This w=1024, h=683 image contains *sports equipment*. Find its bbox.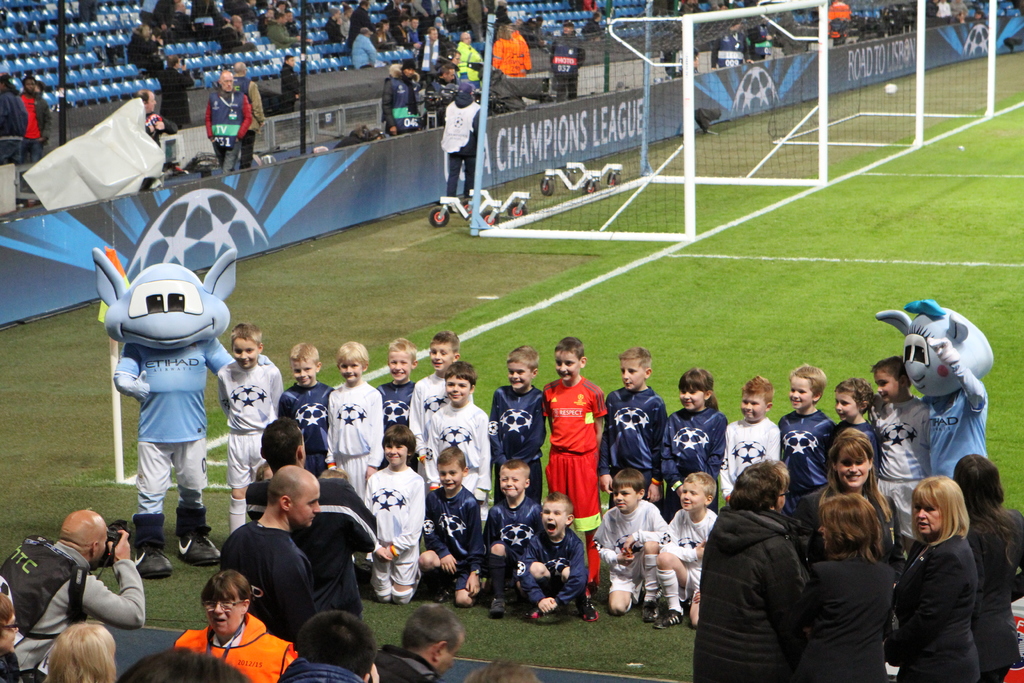
774,1,1000,147.
